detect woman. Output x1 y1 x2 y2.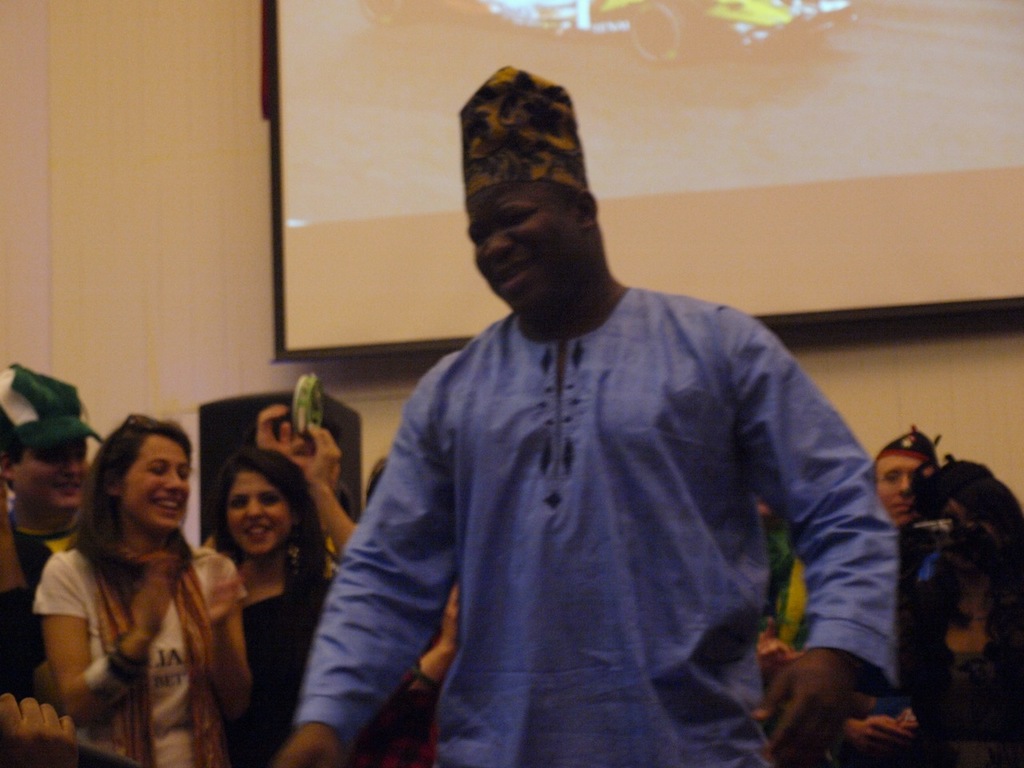
212 440 374 766.
